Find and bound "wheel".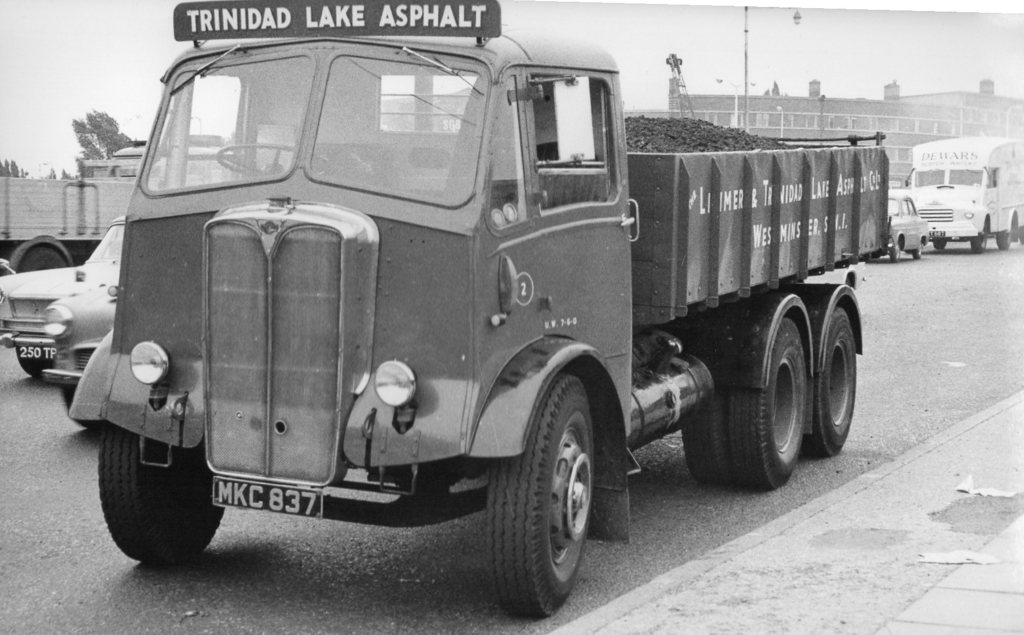
Bound: 891, 242, 899, 260.
